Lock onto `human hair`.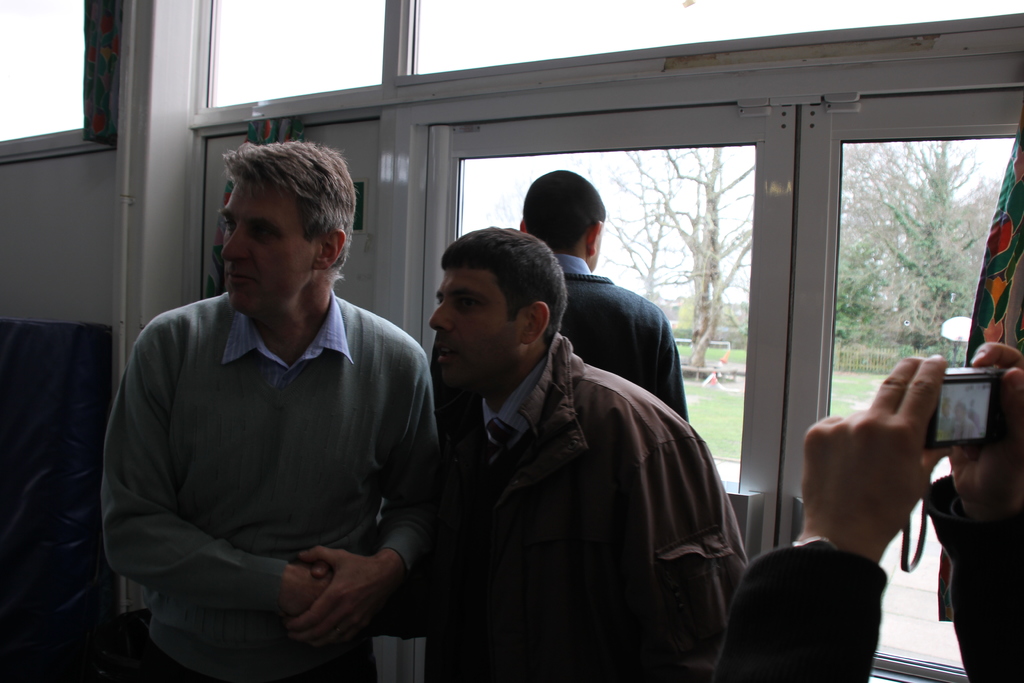
Locked: (x1=524, y1=169, x2=609, y2=253).
